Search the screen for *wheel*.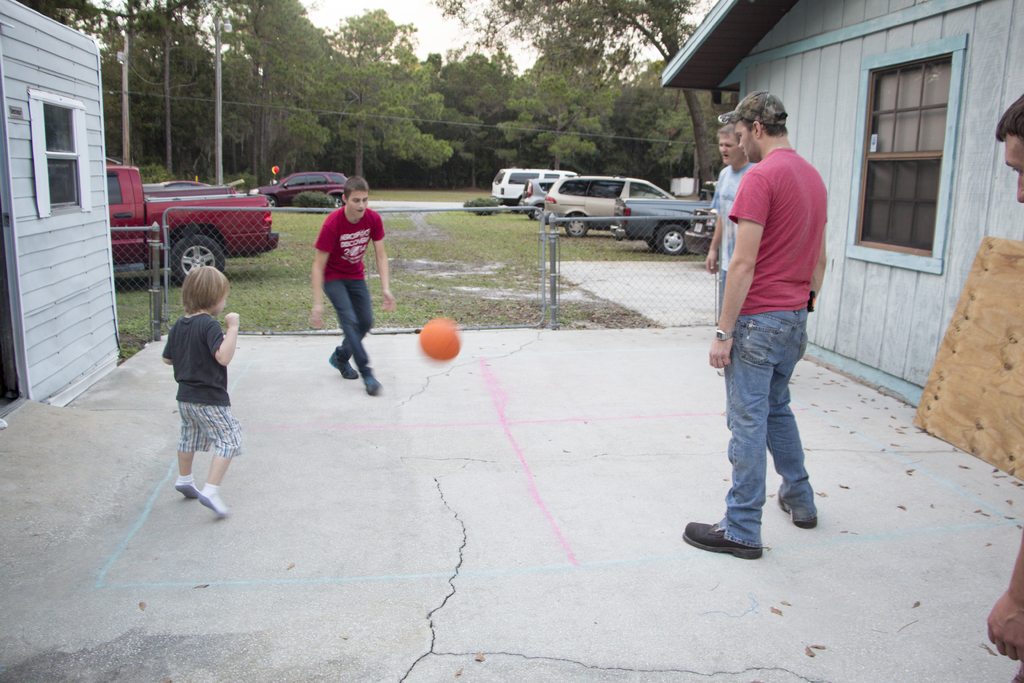
Found at bbox=(270, 199, 278, 209).
